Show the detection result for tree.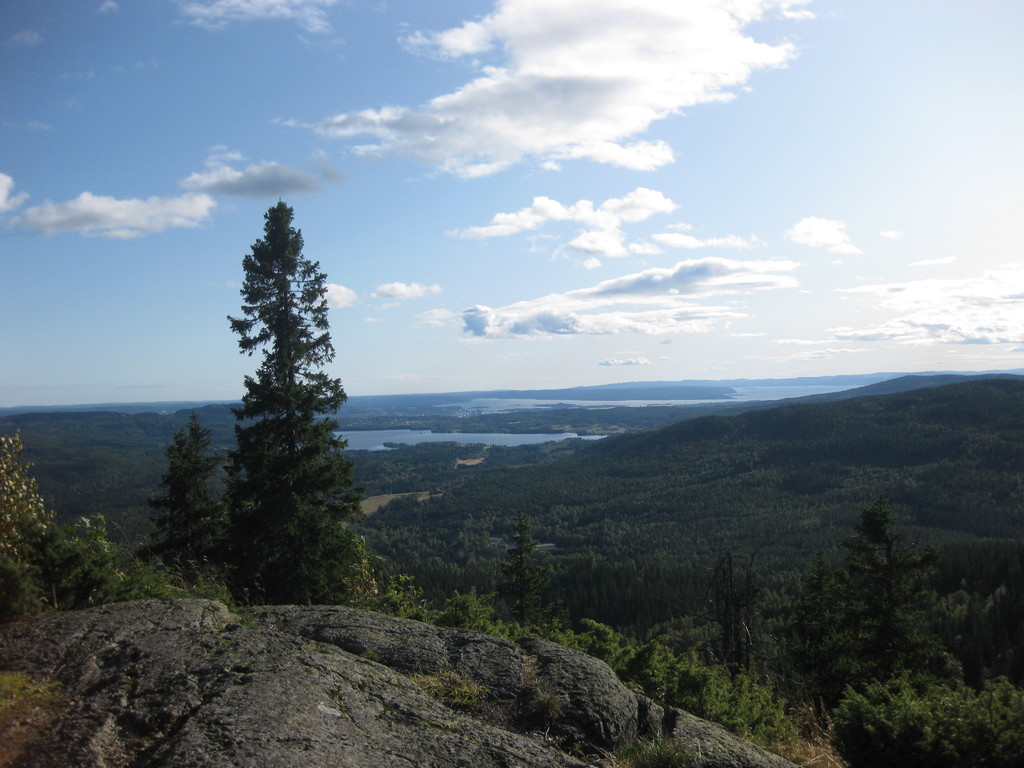
Rect(51, 509, 181, 600).
